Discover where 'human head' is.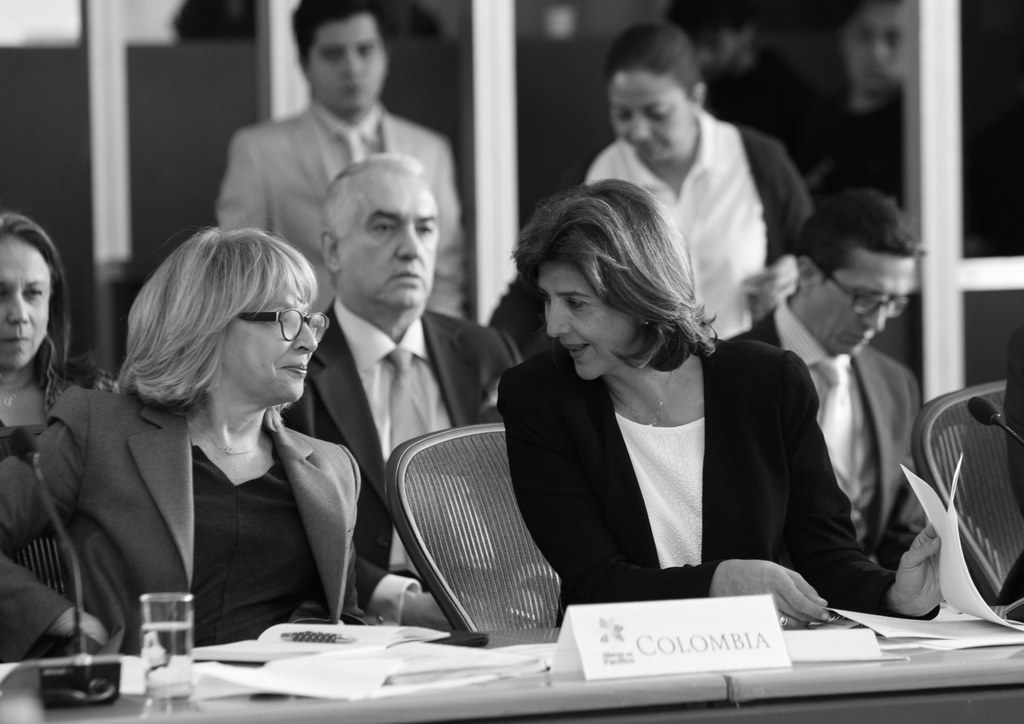
Discovered at bbox(290, 0, 396, 111).
